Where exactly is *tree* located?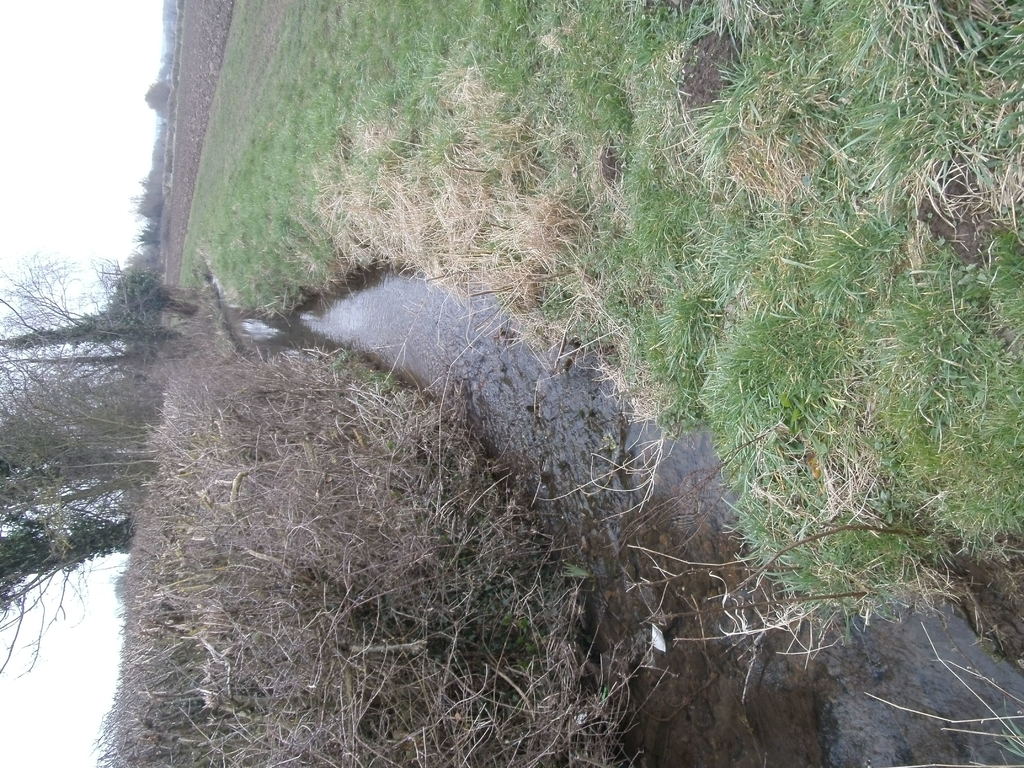
Its bounding box is (left=148, top=78, right=168, bottom=116).
